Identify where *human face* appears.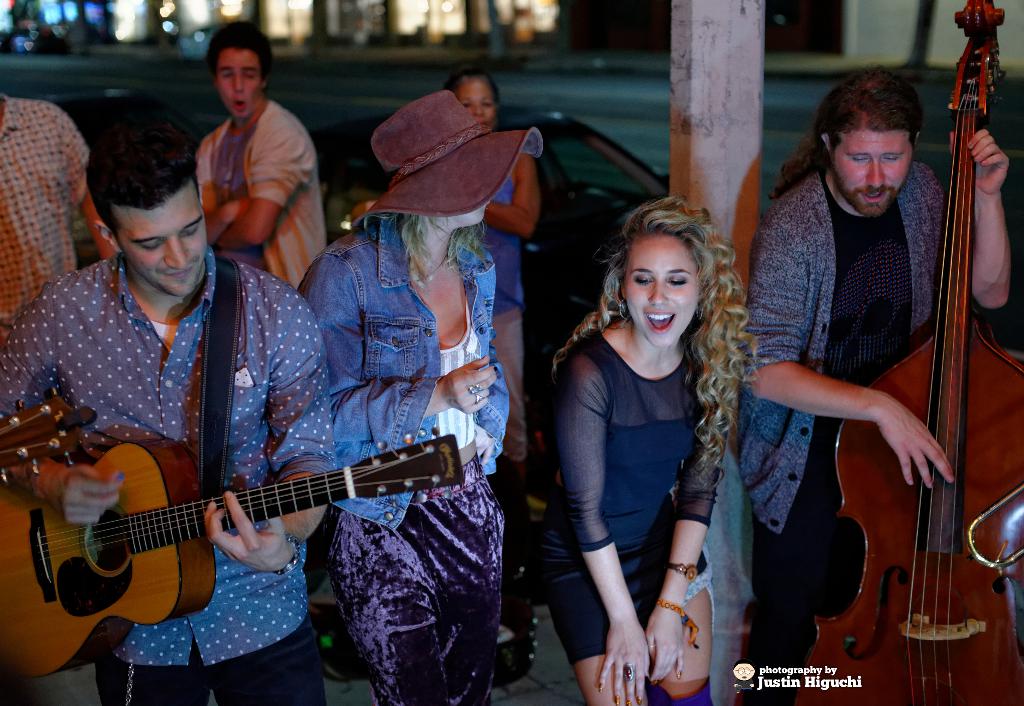
Appears at [113, 199, 205, 299].
